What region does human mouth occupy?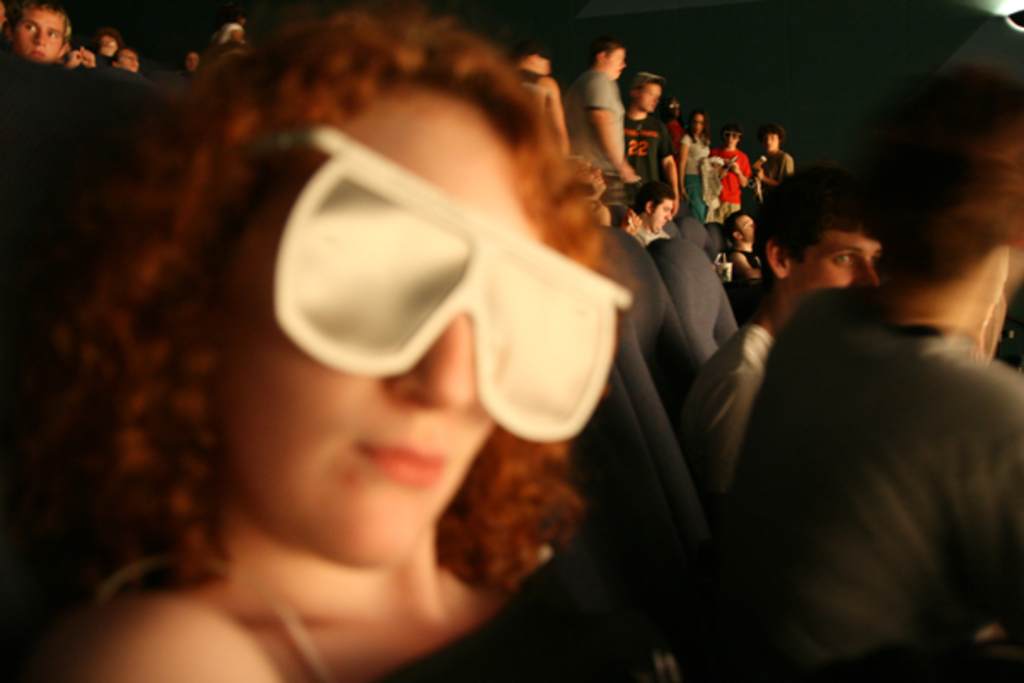
box=[353, 442, 444, 490].
